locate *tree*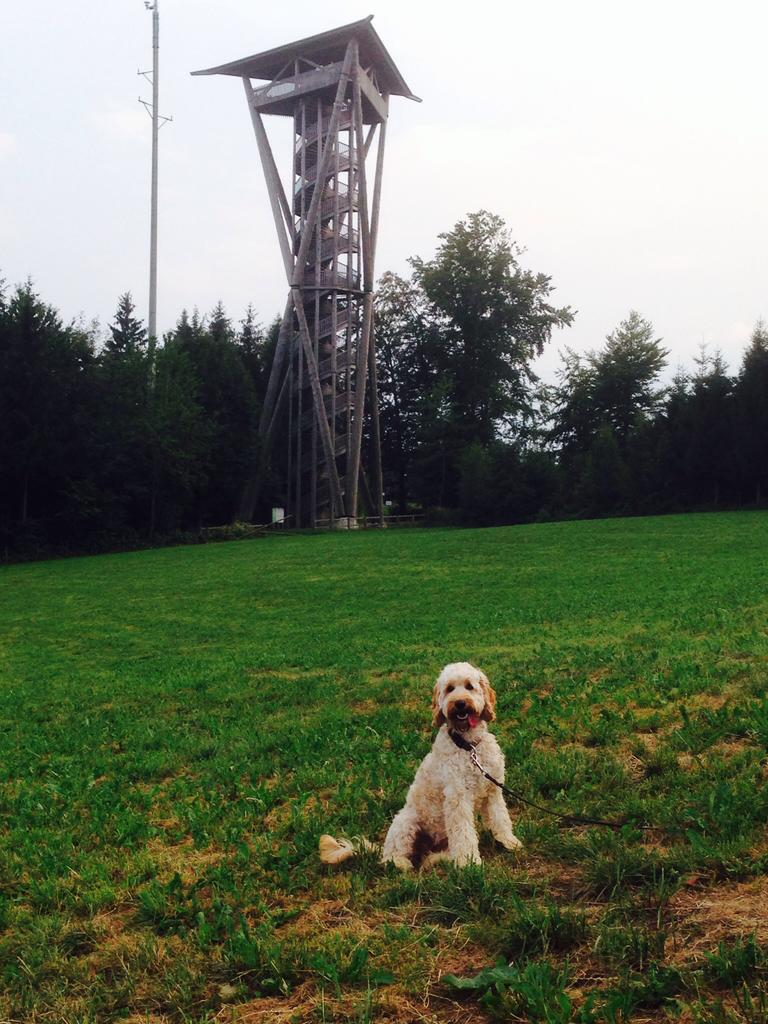
<region>632, 323, 767, 504</region>
